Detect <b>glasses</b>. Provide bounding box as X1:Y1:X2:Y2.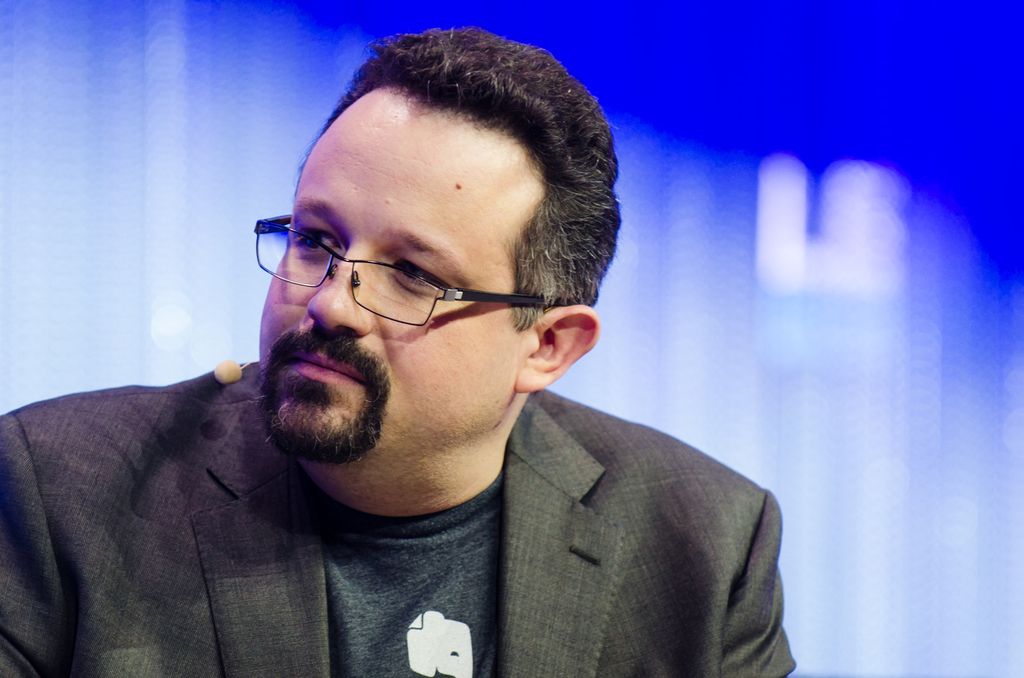
259:204:559:315.
